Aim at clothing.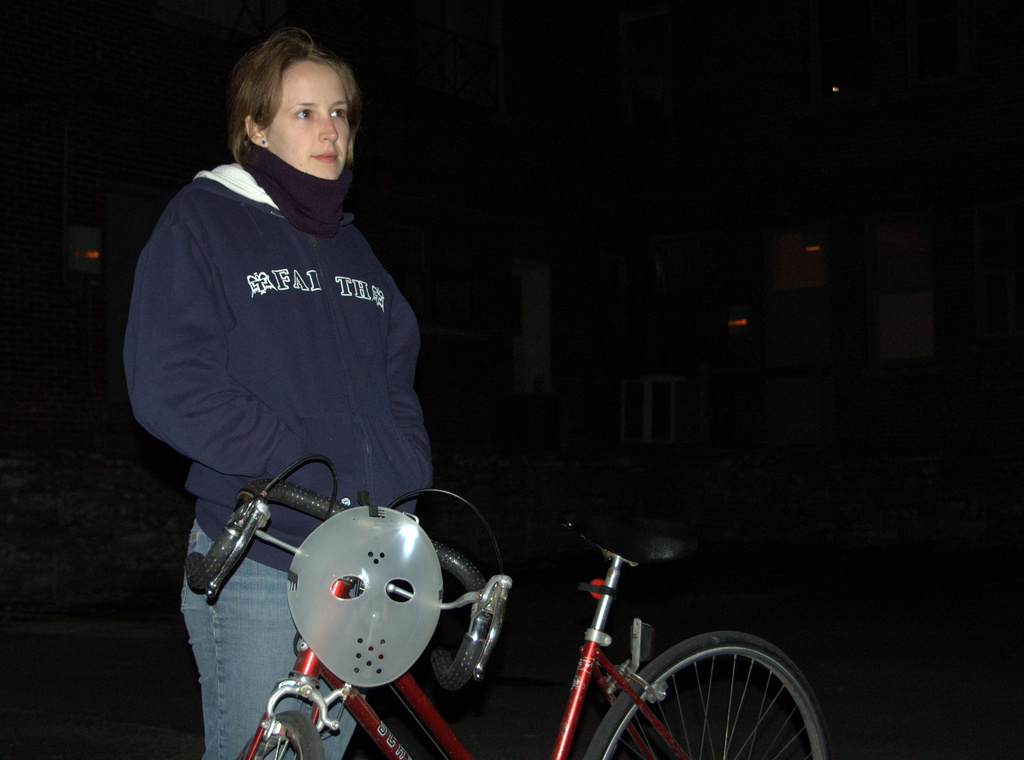
Aimed at left=112, top=132, right=438, bottom=759.
